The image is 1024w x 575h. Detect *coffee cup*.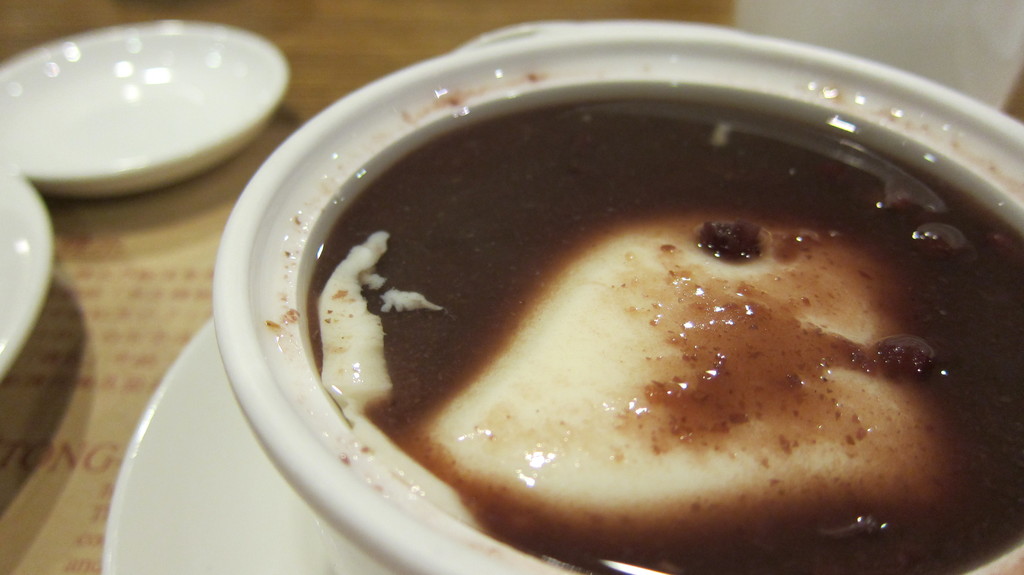
Detection: (x1=211, y1=14, x2=1023, y2=574).
